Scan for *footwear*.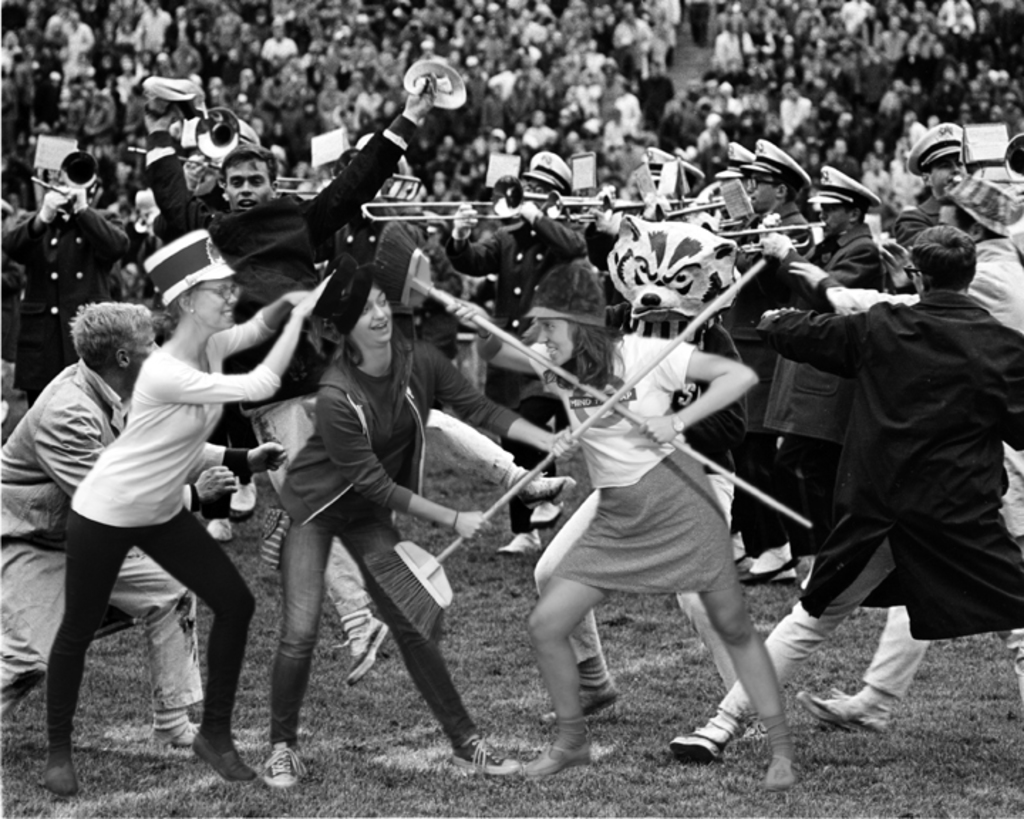
Scan result: BBox(265, 746, 309, 792).
